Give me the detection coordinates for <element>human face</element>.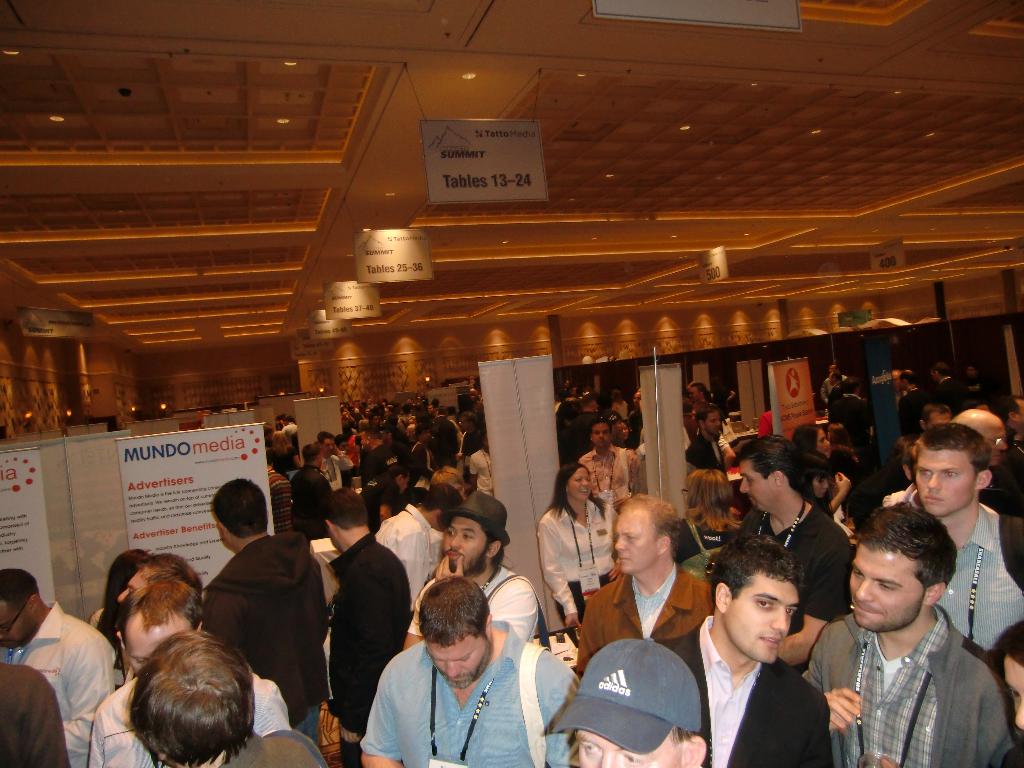
select_region(707, 406, 721, 429).
